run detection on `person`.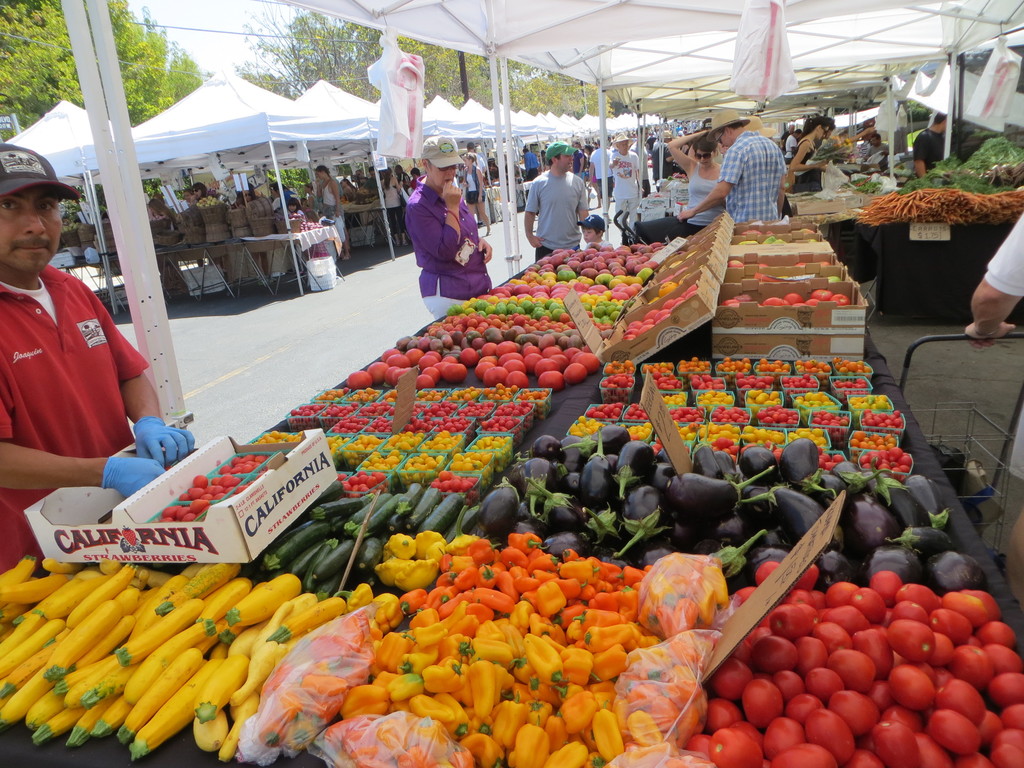
Result: {"left": 862, "top": 131, "right": 890, "bottom": 176}.
